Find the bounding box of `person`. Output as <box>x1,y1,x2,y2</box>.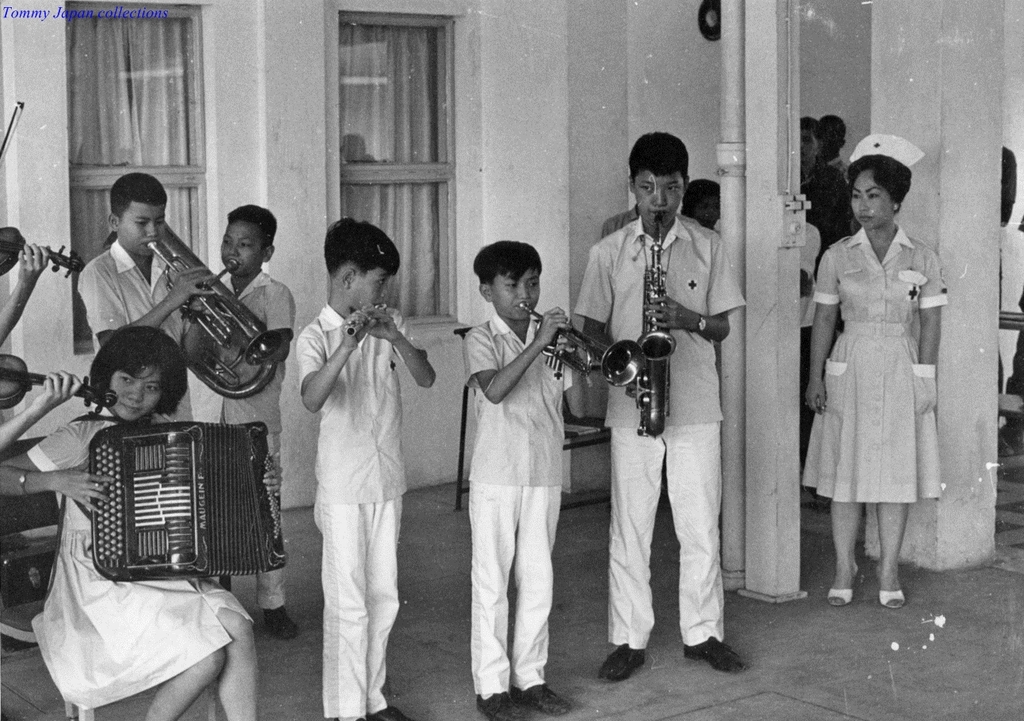
<box>188,203,299,631</box>.
